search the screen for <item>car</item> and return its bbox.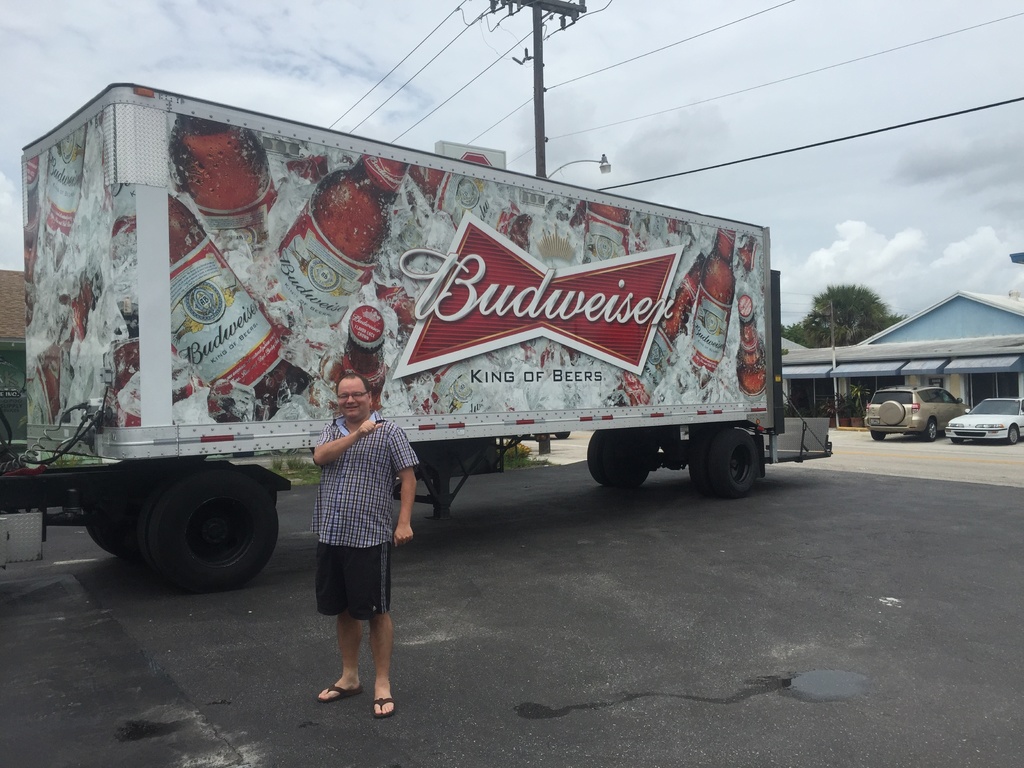
Found: <region>941, 396, 1023, 447</region>.
